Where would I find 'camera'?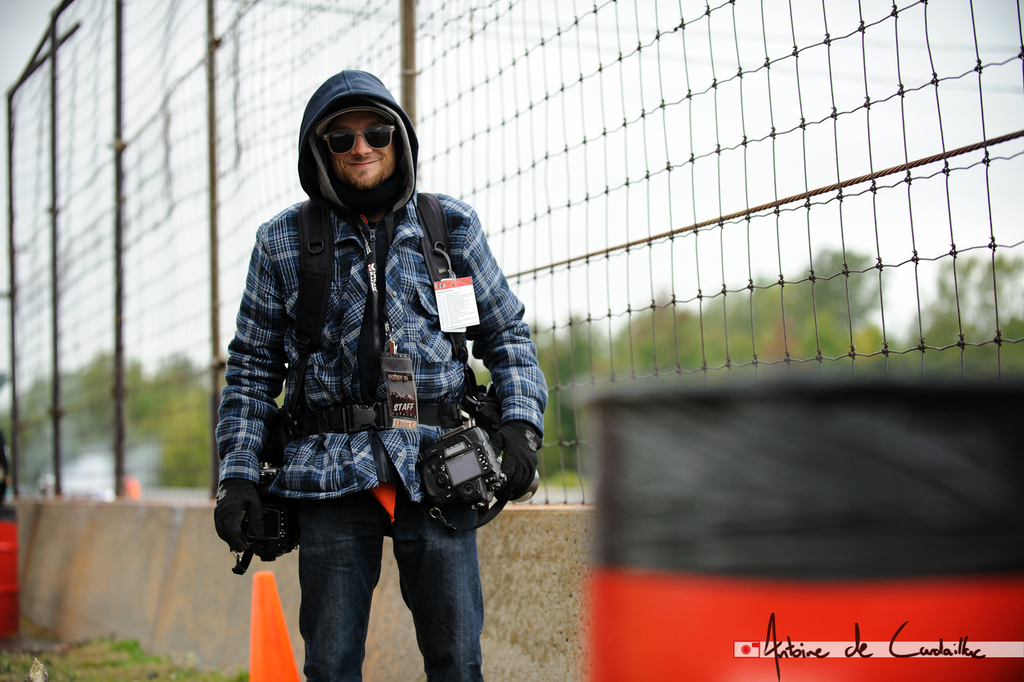
At (422, 421, 506, 513).
